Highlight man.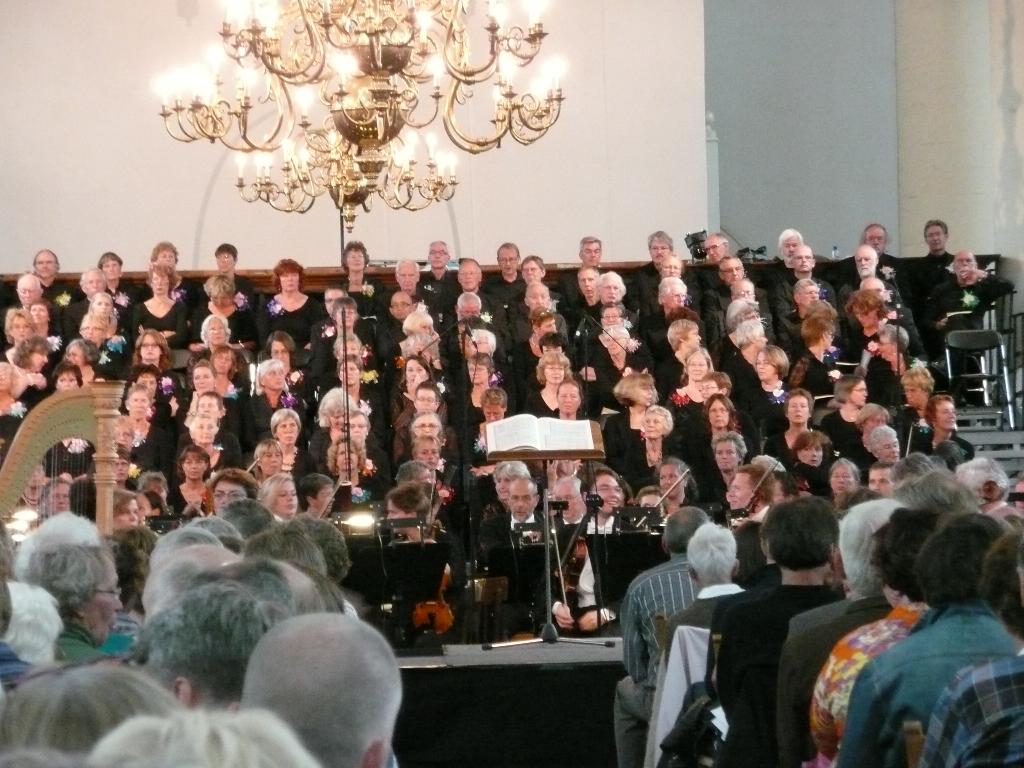
Highlighted region: detection(239, 613, 404, 767).
